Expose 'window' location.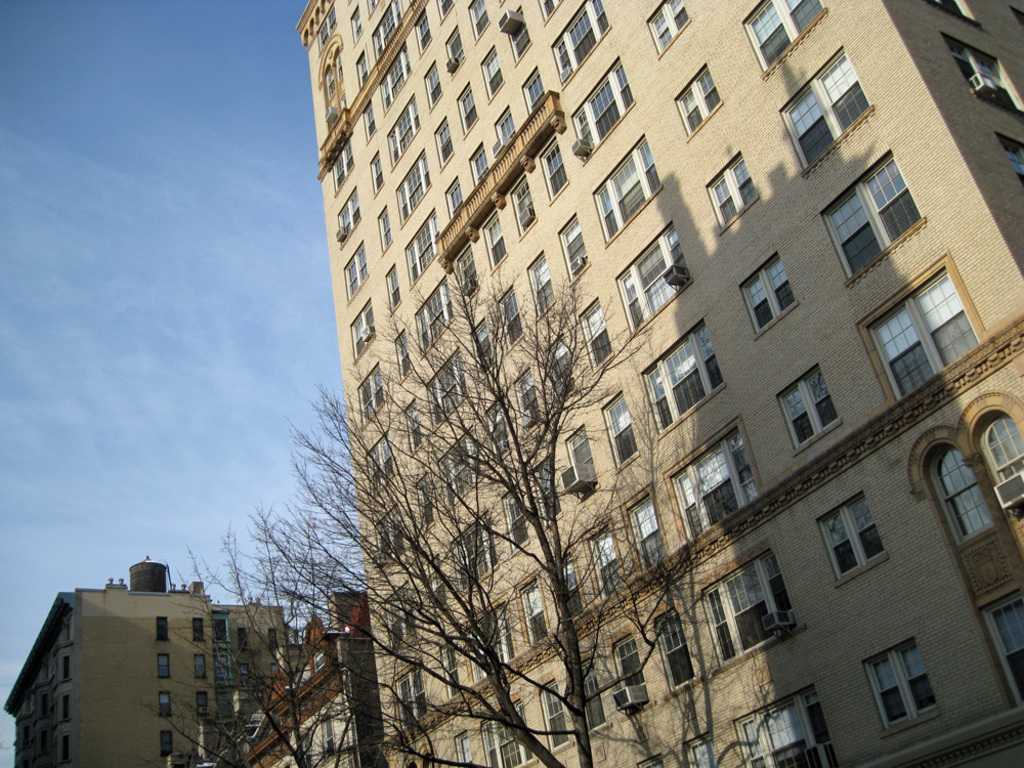
Exposed at [x1=477, y1=699, x2=538, y2=767].
